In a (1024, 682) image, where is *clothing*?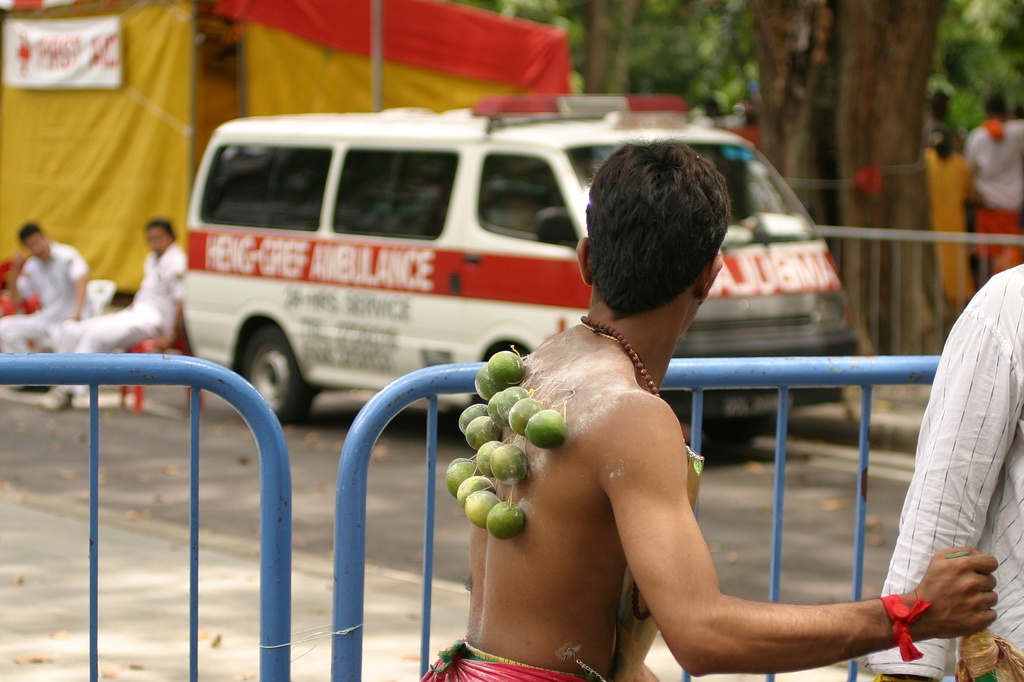
left=929, top=147, right=975, bottom=309.
